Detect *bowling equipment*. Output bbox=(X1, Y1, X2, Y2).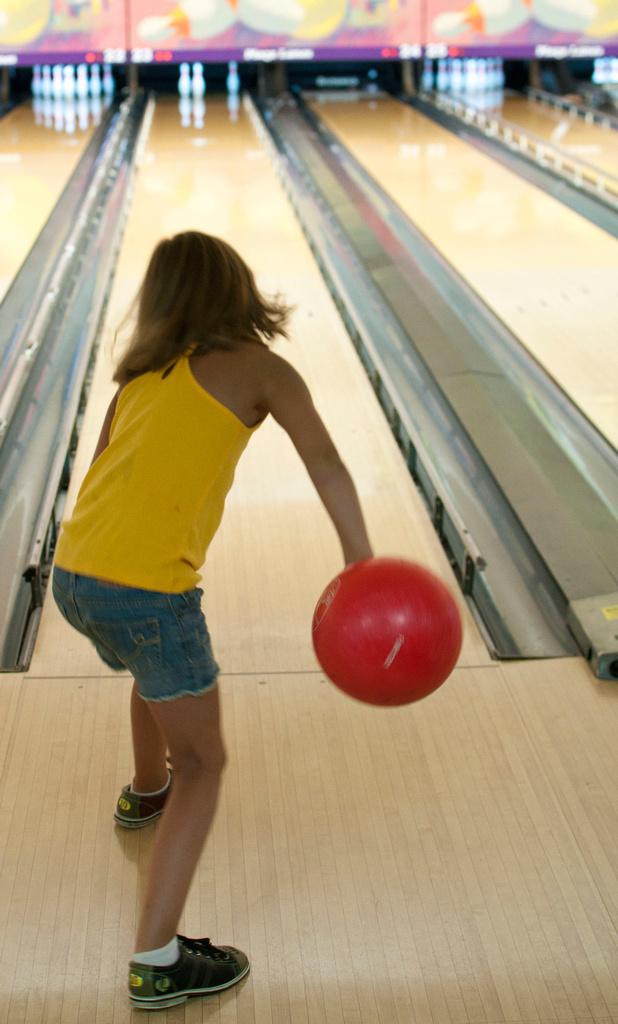
bbox=(228, 58, 242, 99).
